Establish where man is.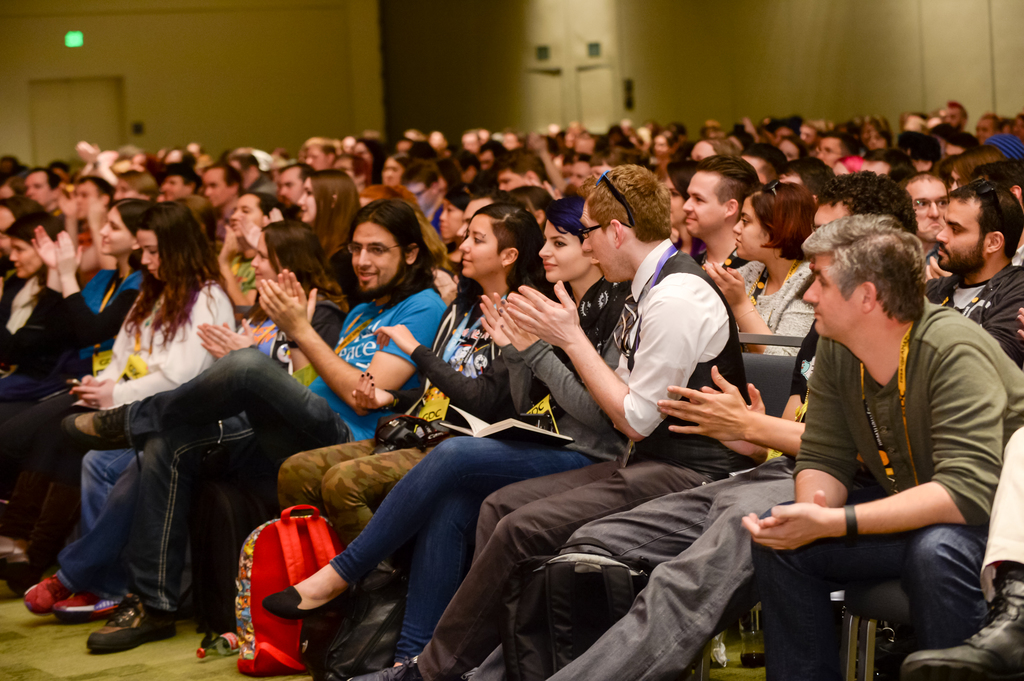
Established at (left=19, top=199, right=447, bottom=618).
